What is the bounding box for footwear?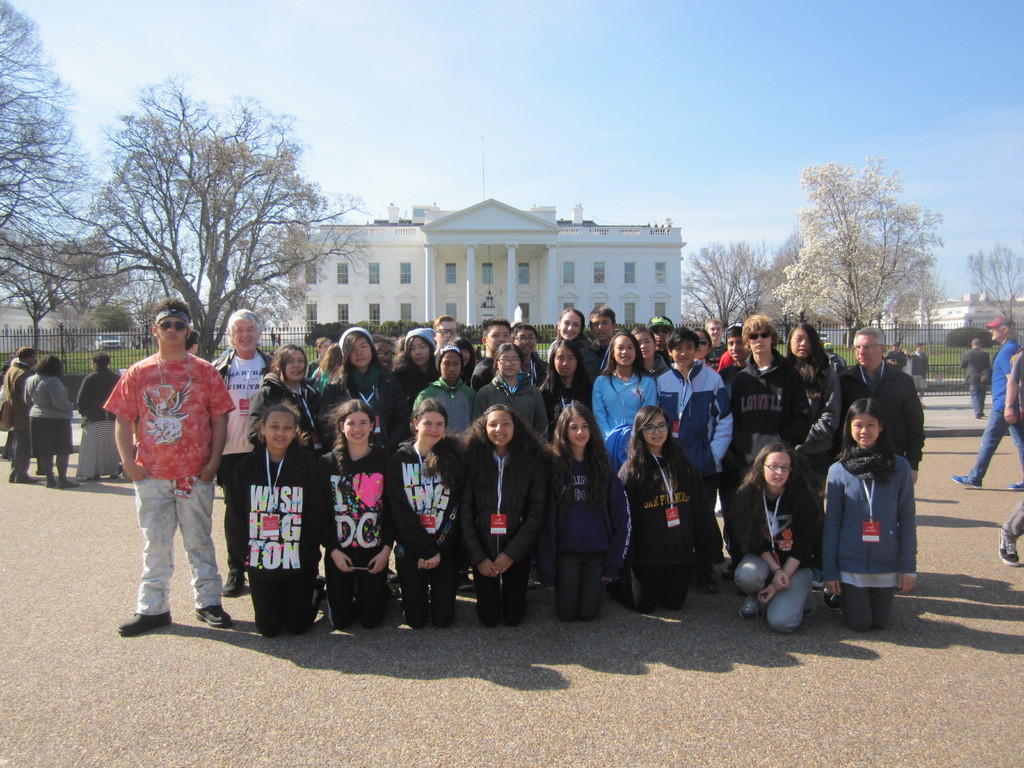
x1=800 y1=589 x2=816 y2=617.
